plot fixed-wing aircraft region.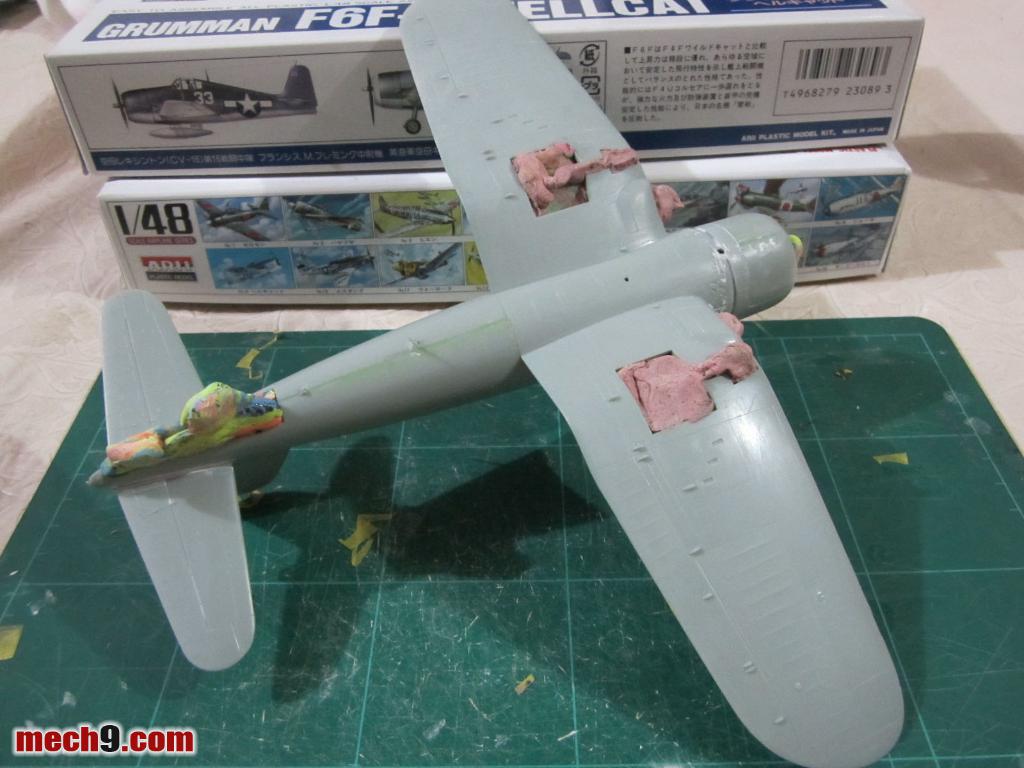
Plotted at 287,196,366,226.
